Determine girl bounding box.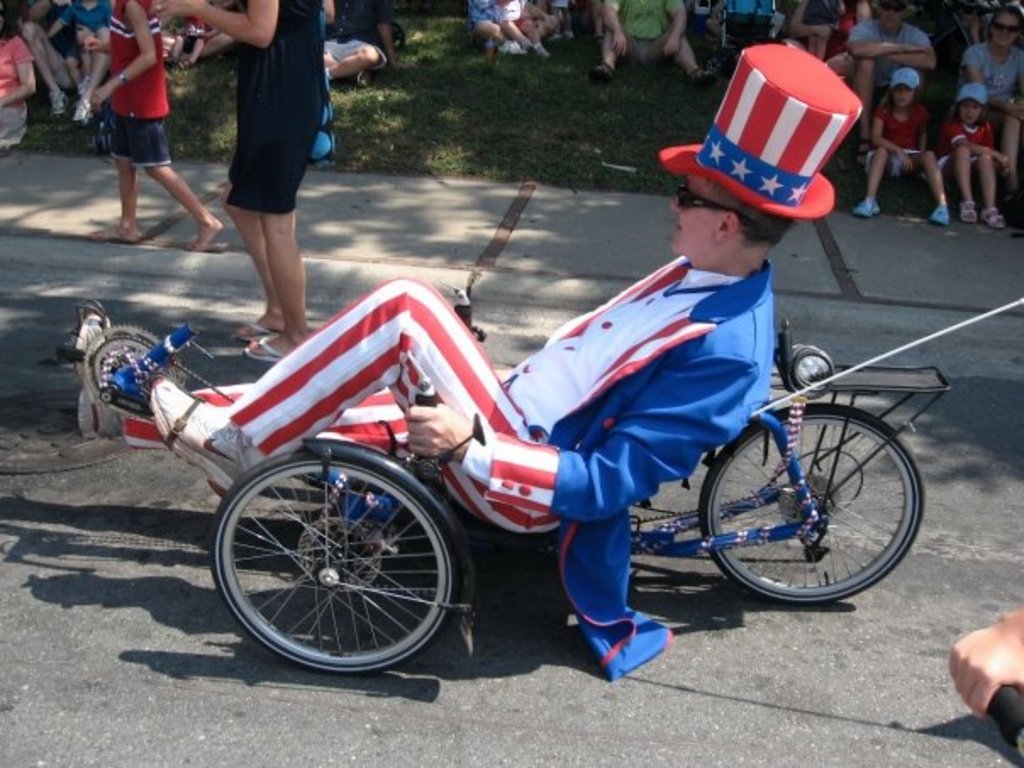
Determined: <box>853,68,948,225</box>.
